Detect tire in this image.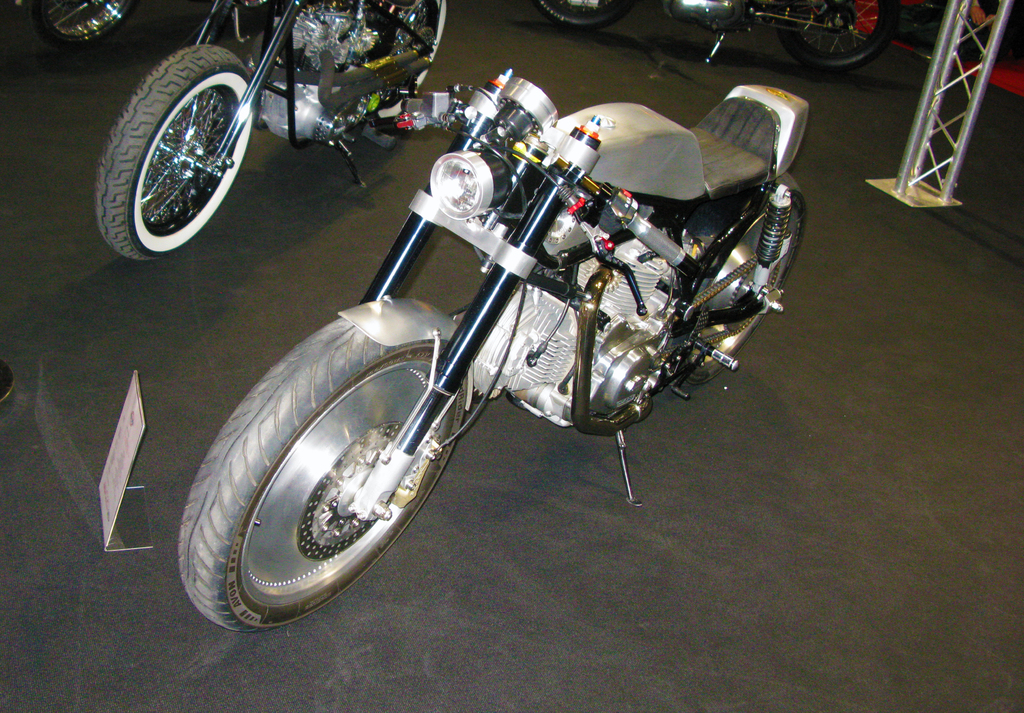
Detection: {"x1": 176, "y1": 298, "x2": 468, "y2": 629}.
